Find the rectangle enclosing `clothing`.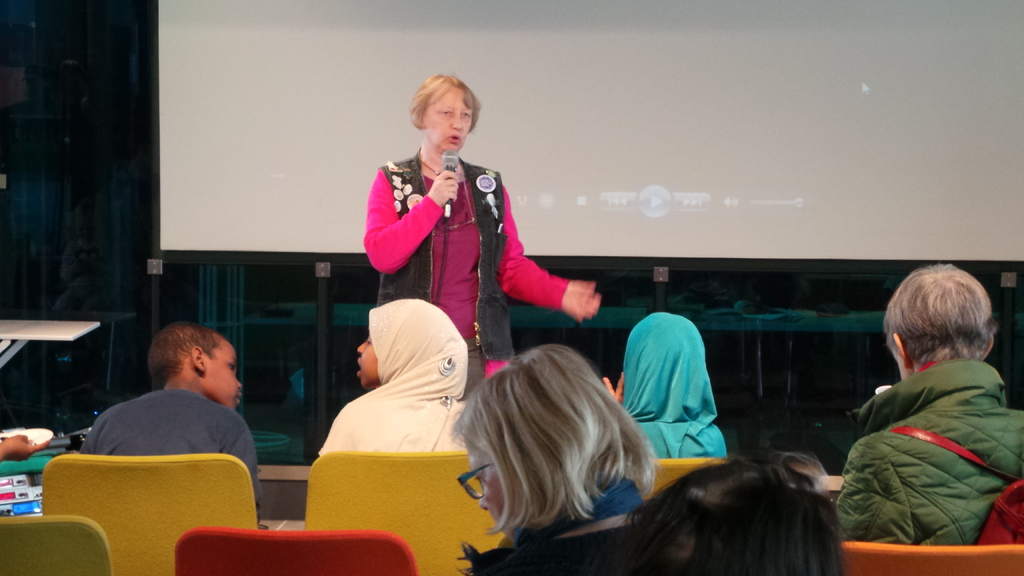
left=371, top=146, right=574, bottom=372.
